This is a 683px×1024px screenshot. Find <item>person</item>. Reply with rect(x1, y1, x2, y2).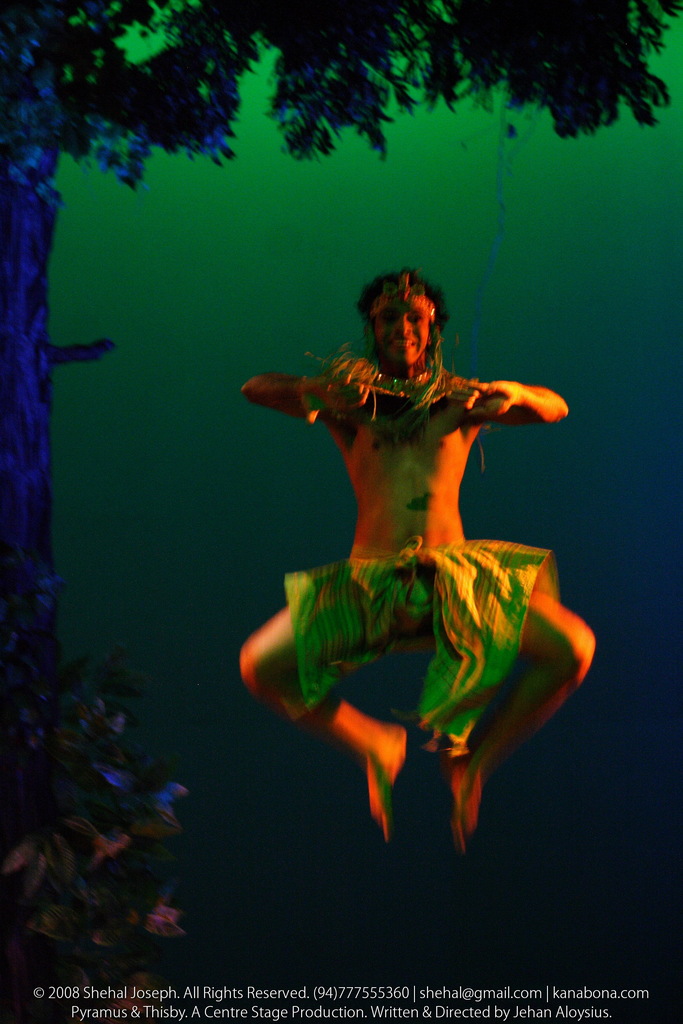
rect(215, 271, 599, 855).
